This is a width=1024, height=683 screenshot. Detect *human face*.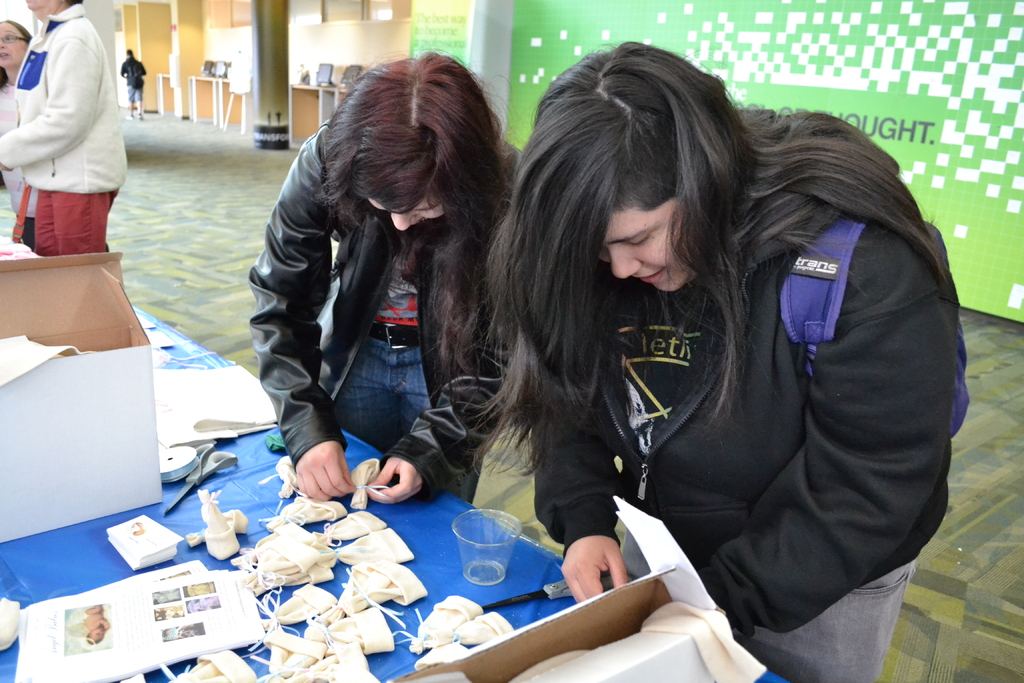
pyautogui.locateOnScreen(0, 17, 29, 69).
